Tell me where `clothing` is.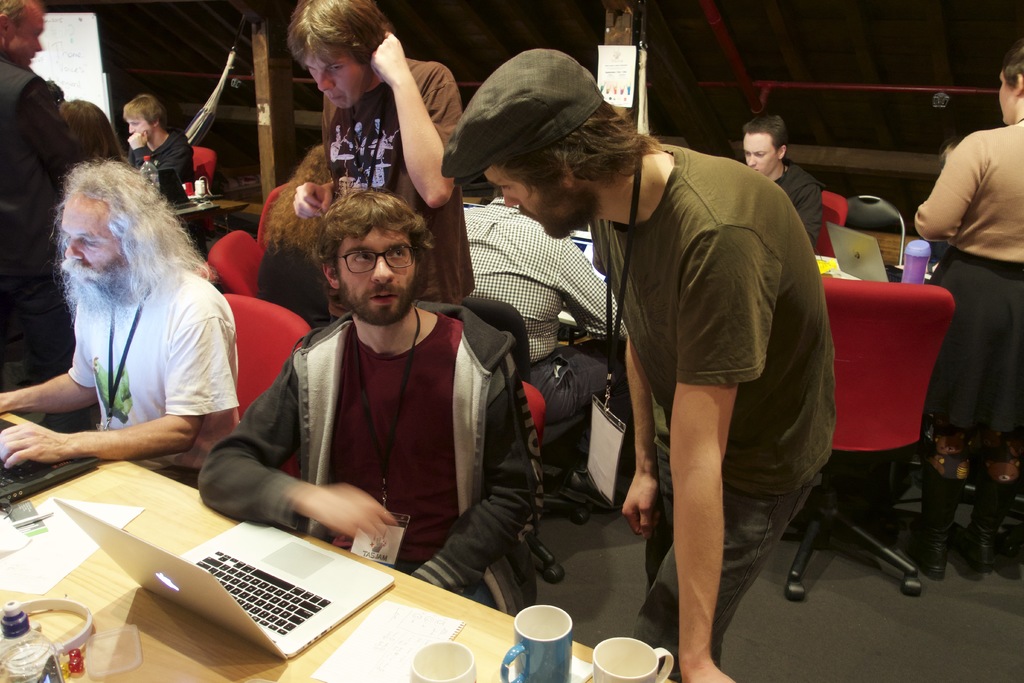
`clothing` is at 461,202,626,459.
